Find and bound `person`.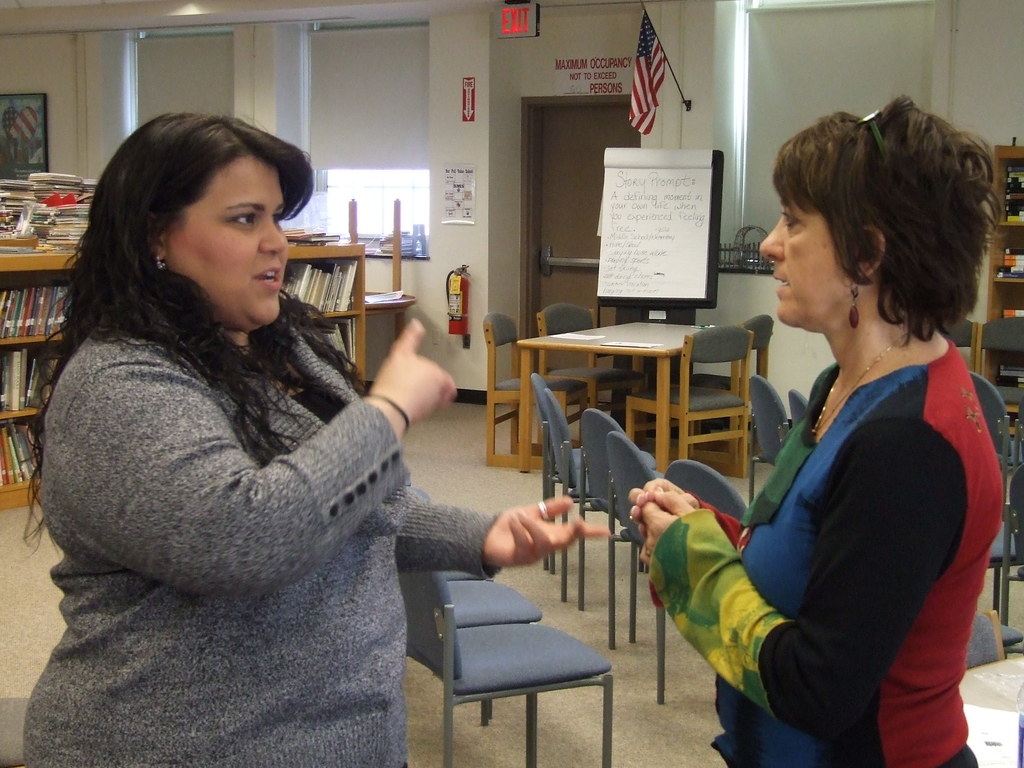
Bound: (left=20, top=103, right=609, bottom=767).
